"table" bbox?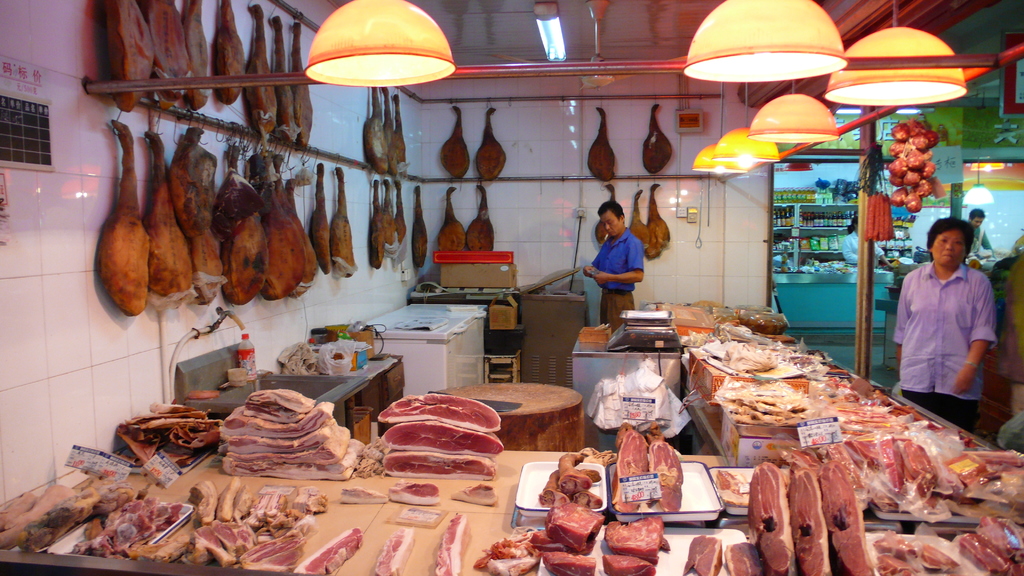
BBox(569, 324, 686, 410)
